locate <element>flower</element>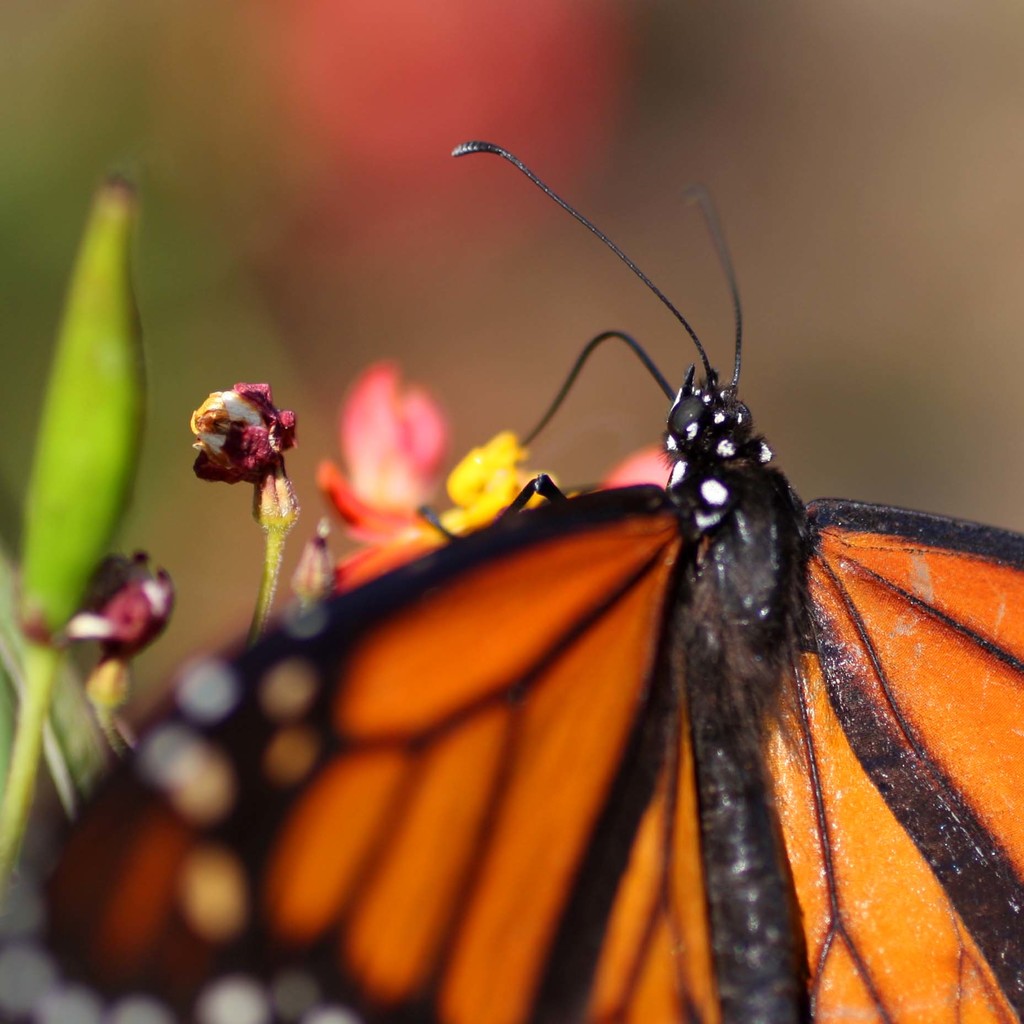
190/378/295/533
